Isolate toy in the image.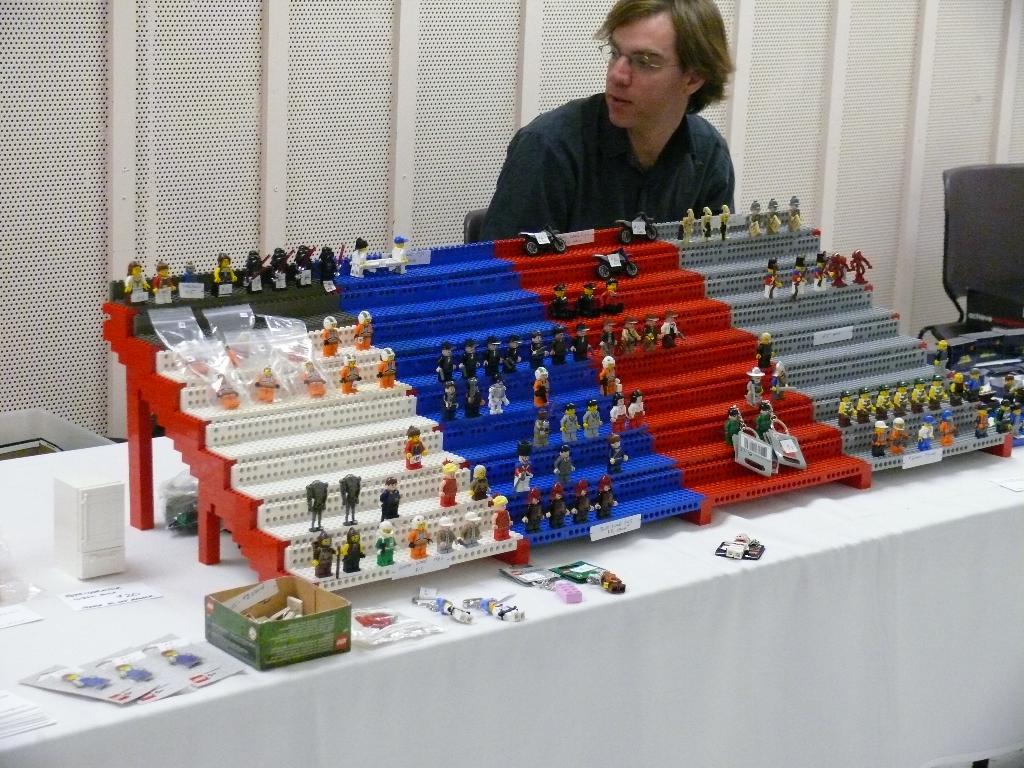
Isolated region: detection(531, 229, 568, 254).
